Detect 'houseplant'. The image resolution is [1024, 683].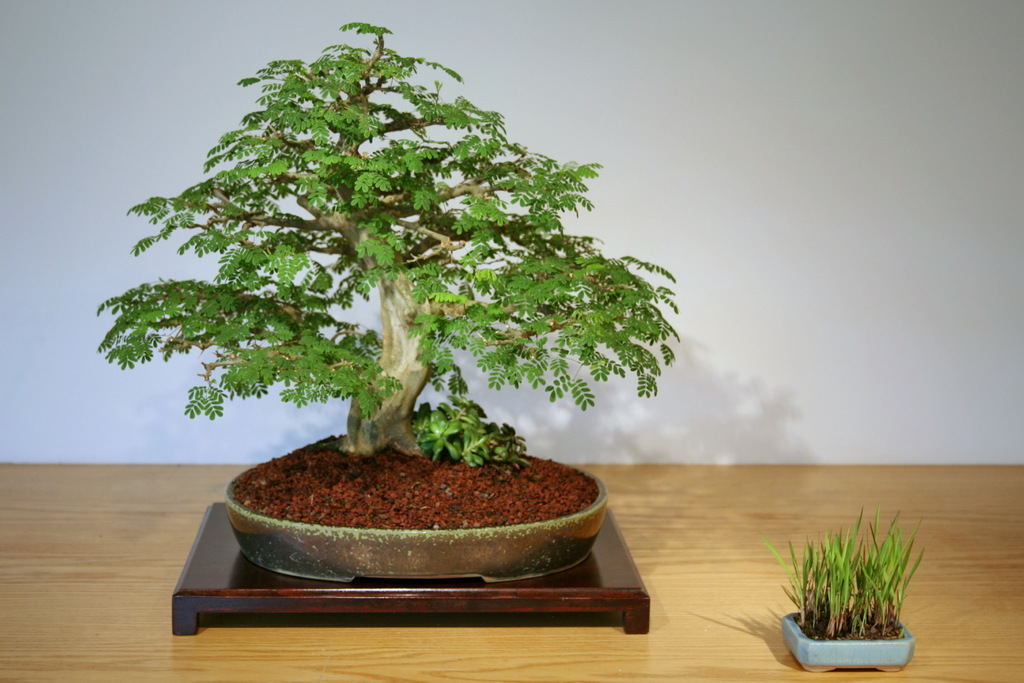
locate(755, 513, 930, 665).
